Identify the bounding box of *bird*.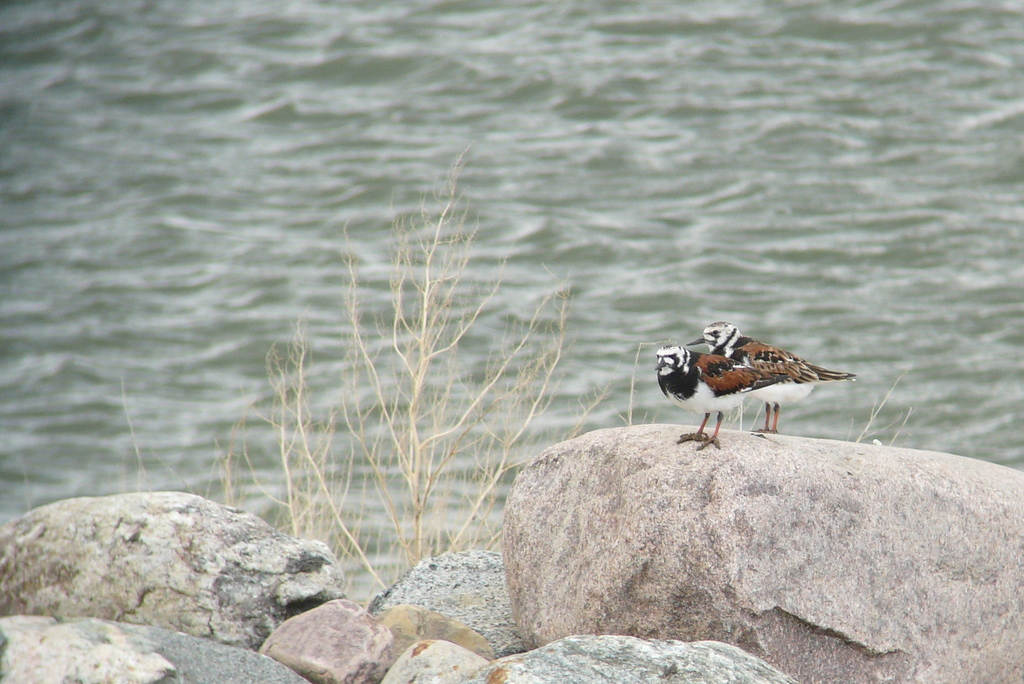
crop(651, 345, 789, 449).
